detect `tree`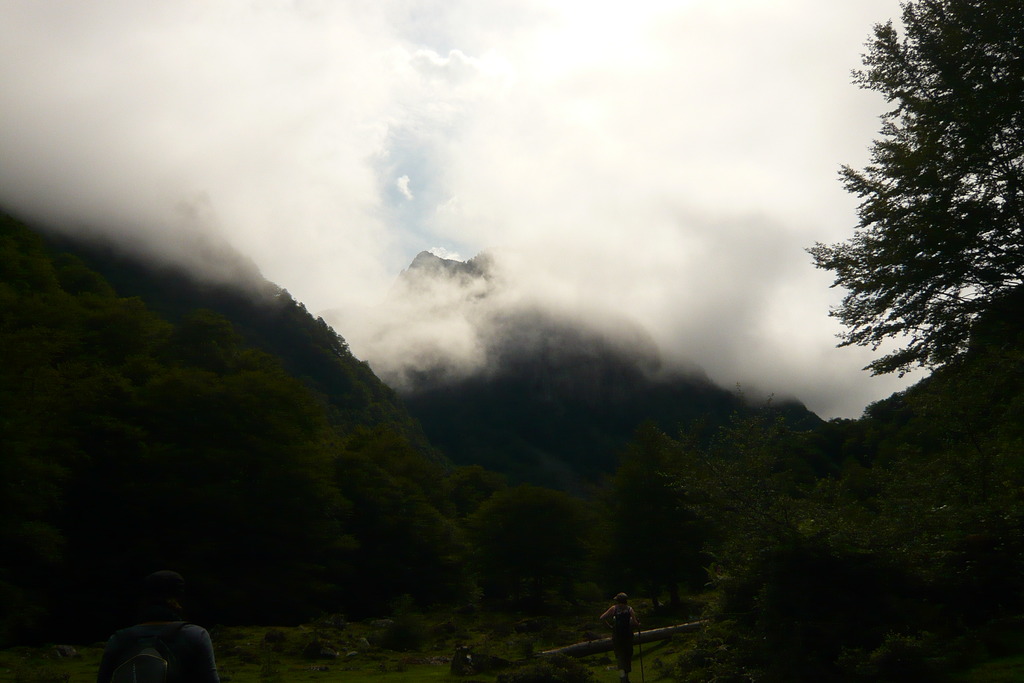
813:5:995:442
